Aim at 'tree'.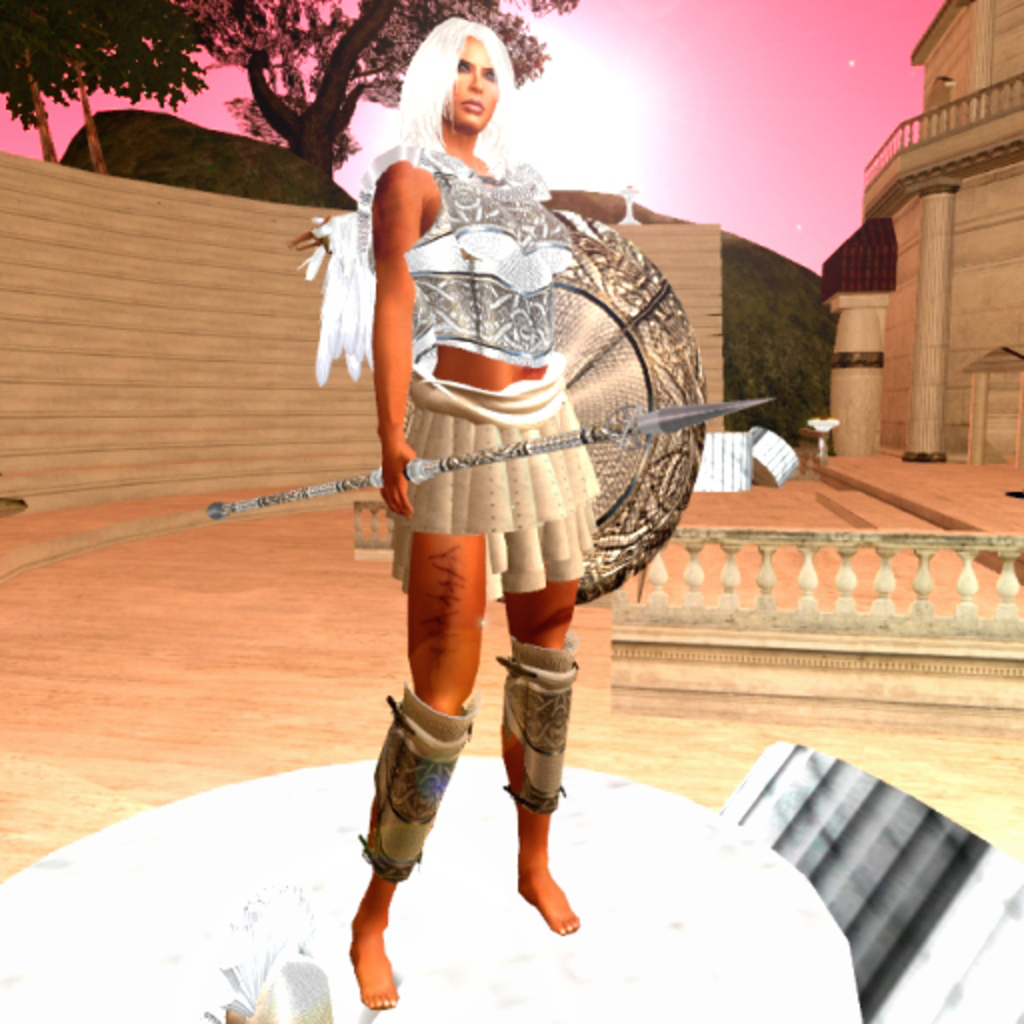
Aimed at 0/0/582/176.
